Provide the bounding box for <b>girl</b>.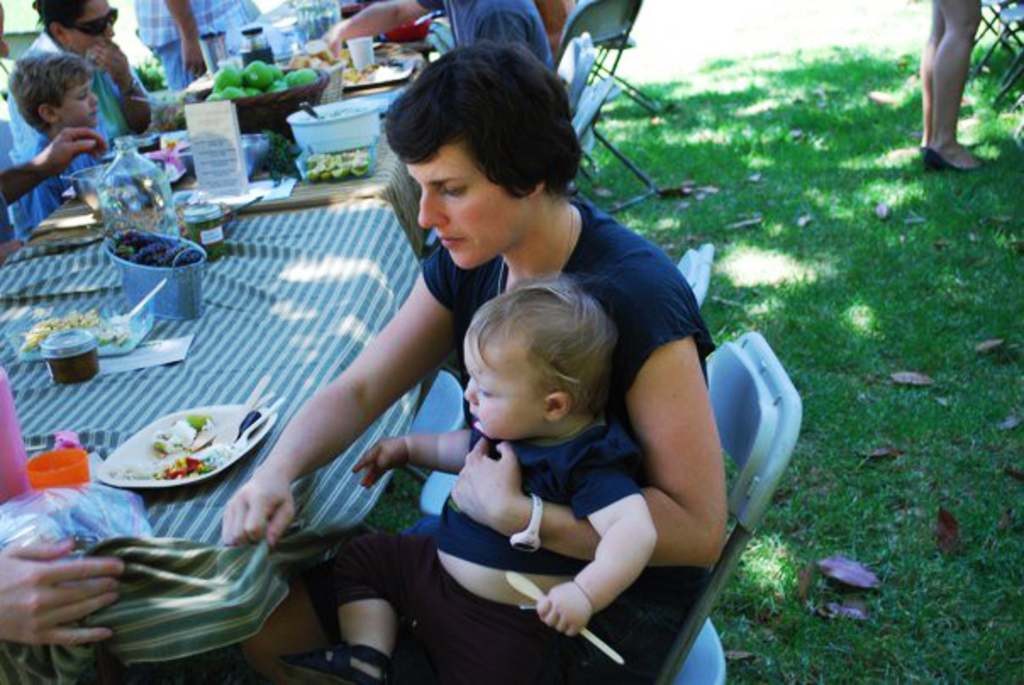
rect(276, 276, 656, 683).
